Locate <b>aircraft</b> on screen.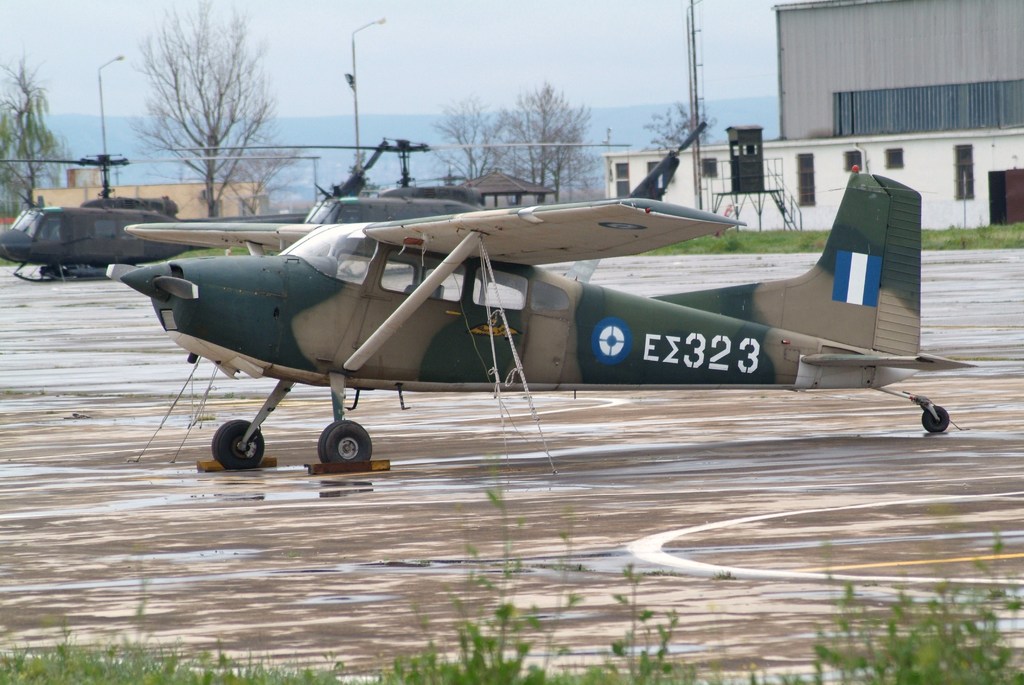
On screen at Rect(2, 147, 308, 282).
